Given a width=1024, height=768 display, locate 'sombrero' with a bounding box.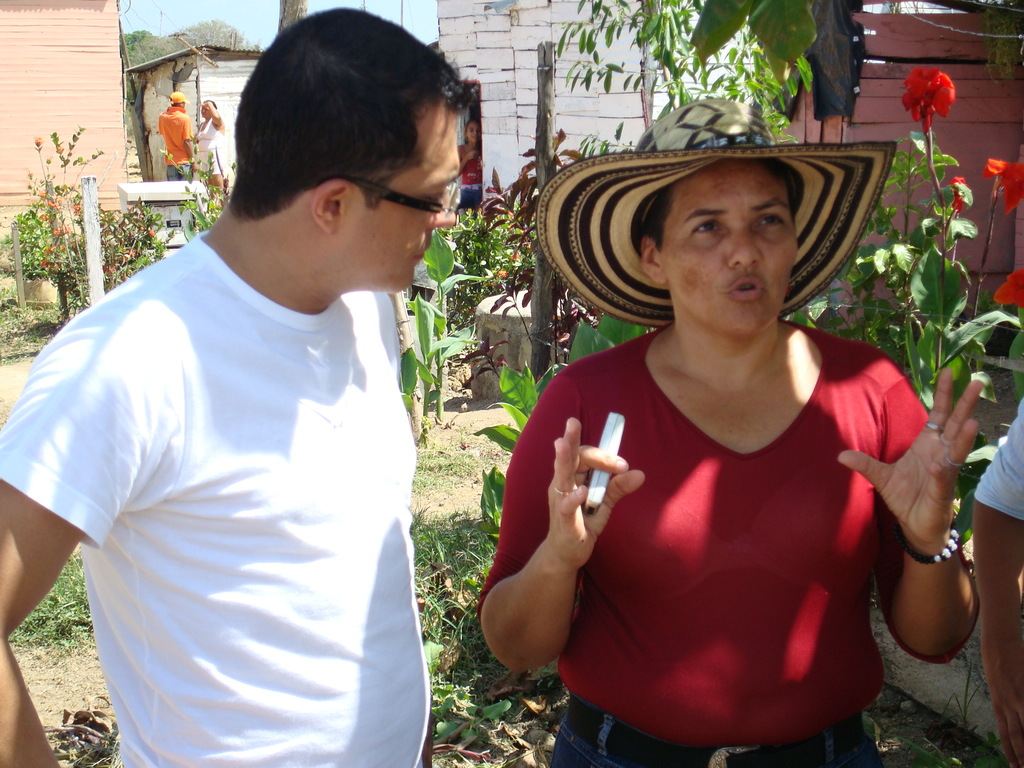
Located: detection(545, 141, 868, 371).
